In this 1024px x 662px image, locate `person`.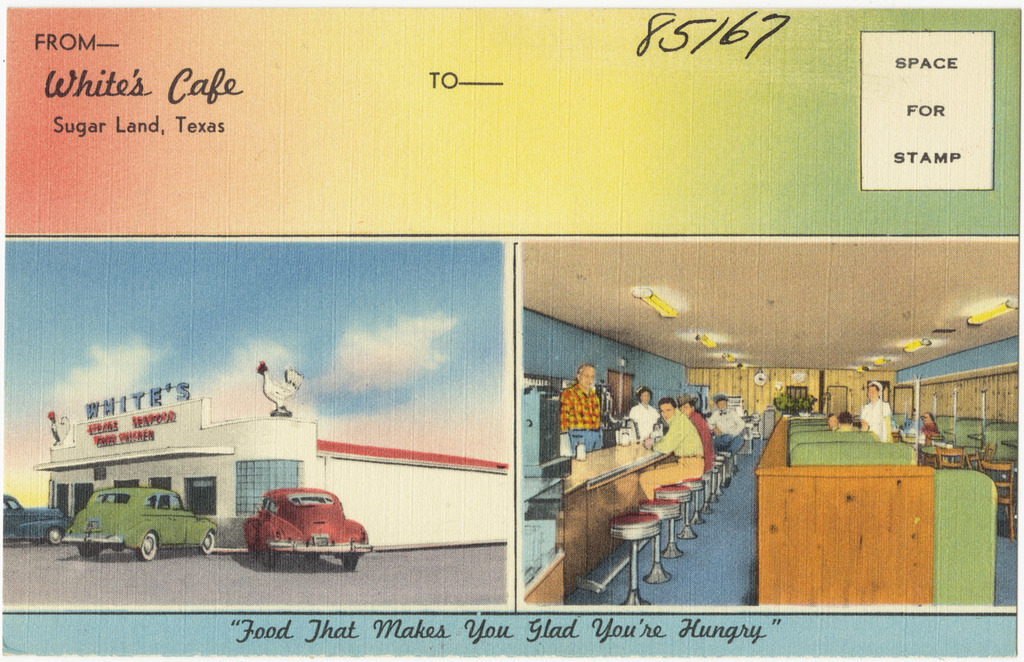
Bounding box: [x1=638, y1=393, x2=700, y2=498].
